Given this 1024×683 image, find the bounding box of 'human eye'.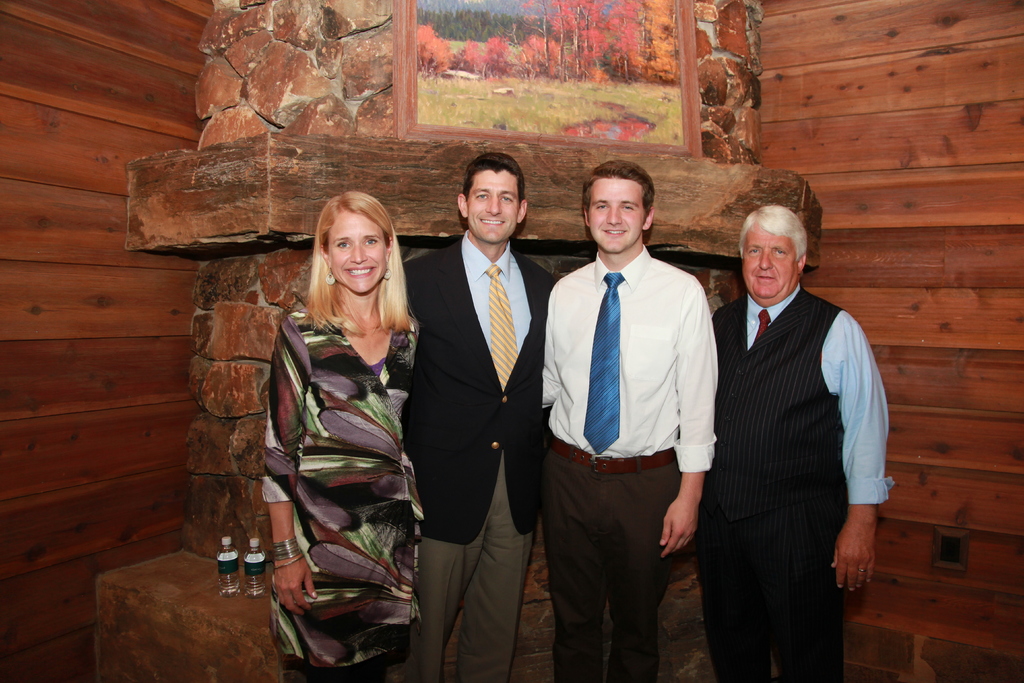
crop(474, 191, 488, 202).
